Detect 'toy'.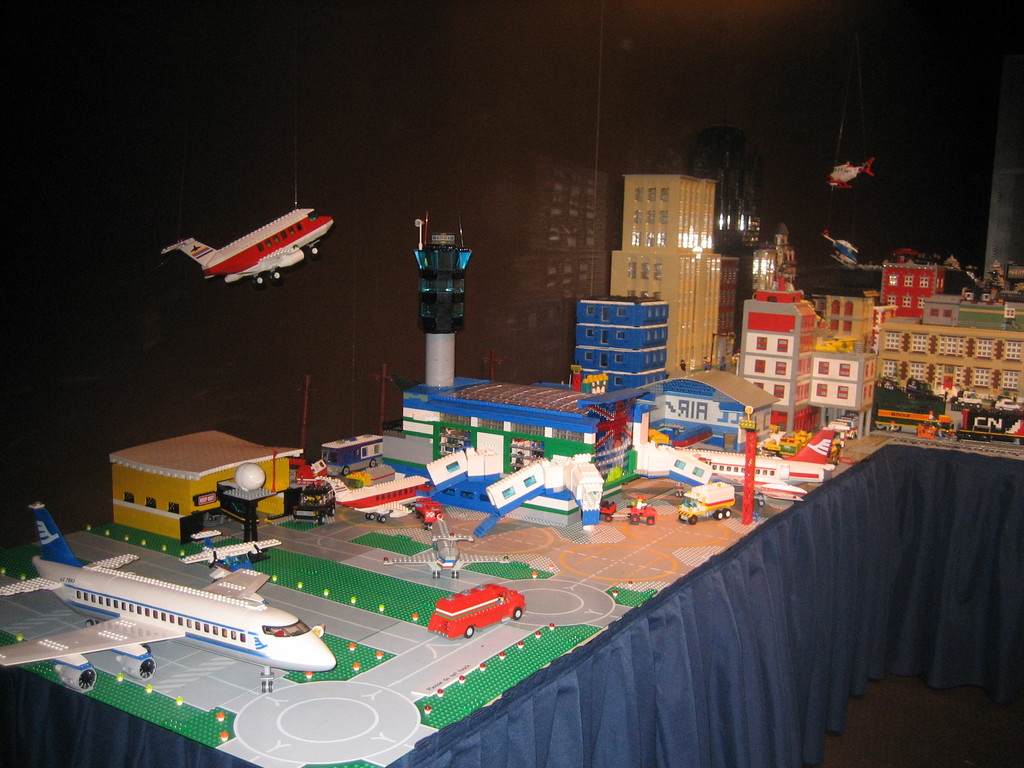
Detected at bbox=(614, 491, 662, 529).
